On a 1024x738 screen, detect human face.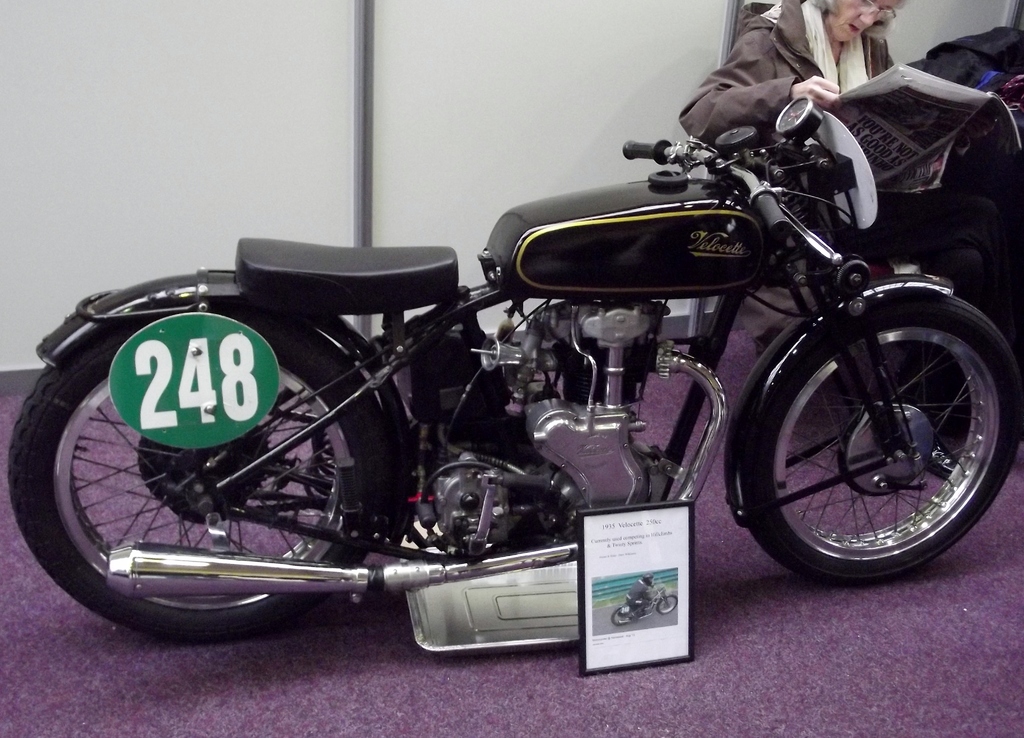
select_region(831, 0, 893, 41).
